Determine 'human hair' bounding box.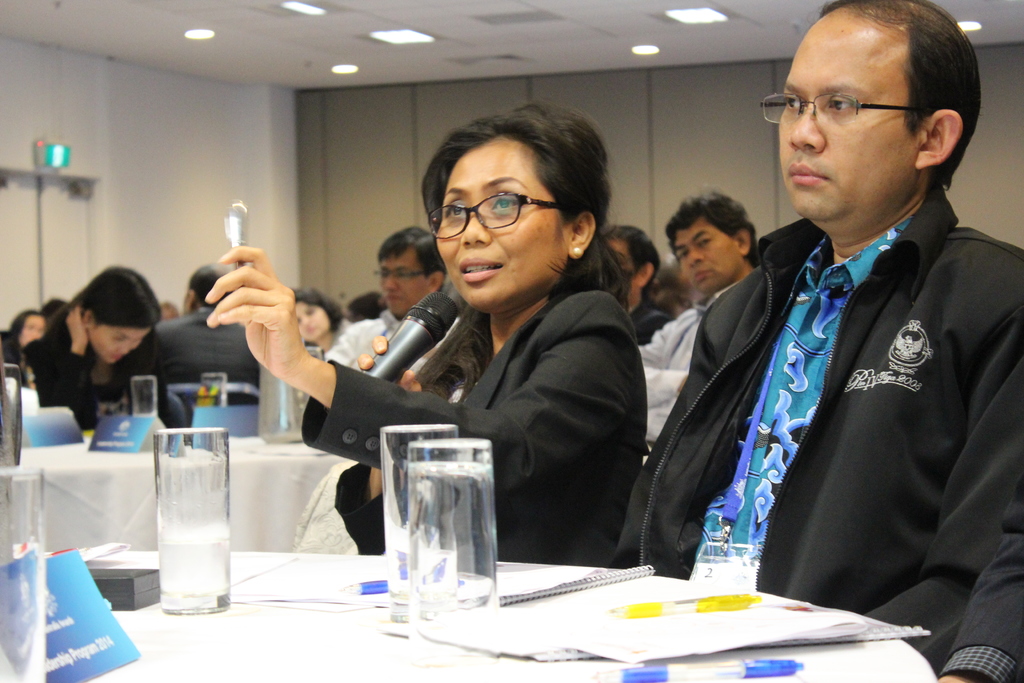
Determined: <box>12,309,34,335</box>.
